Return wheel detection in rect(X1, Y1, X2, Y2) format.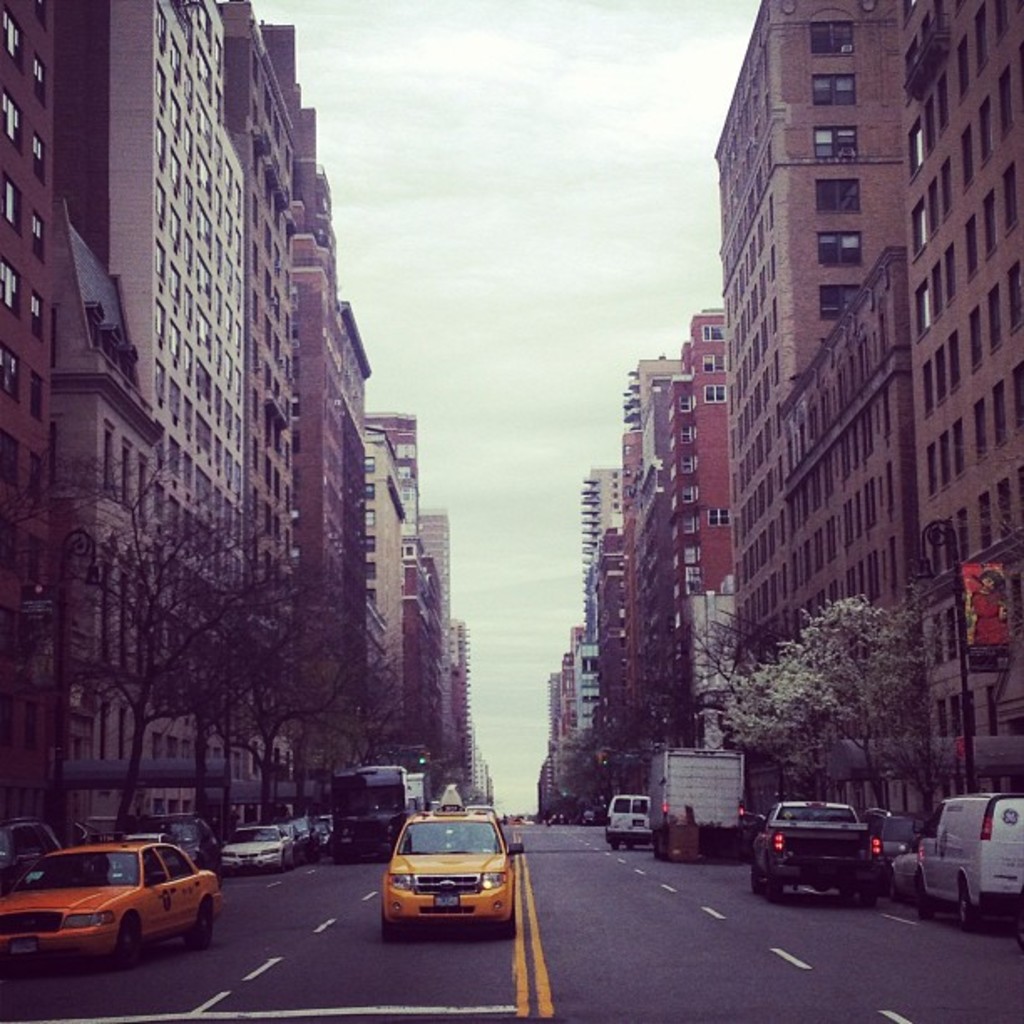
rect(186, 905, 209, 949).
